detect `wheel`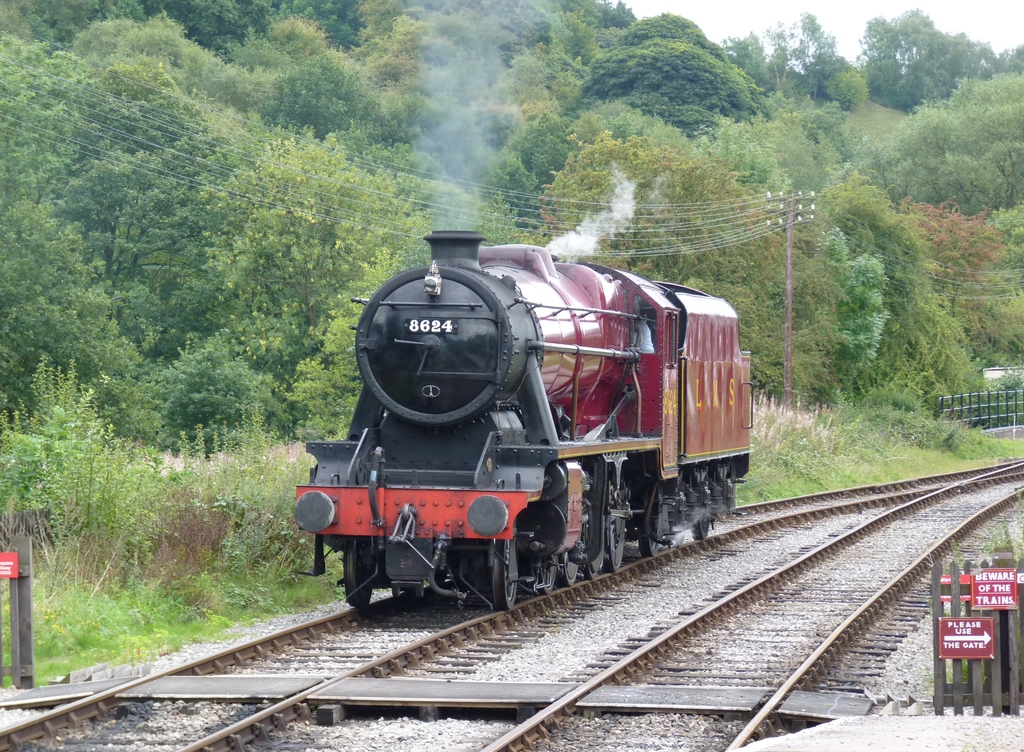
606,483,628,572
